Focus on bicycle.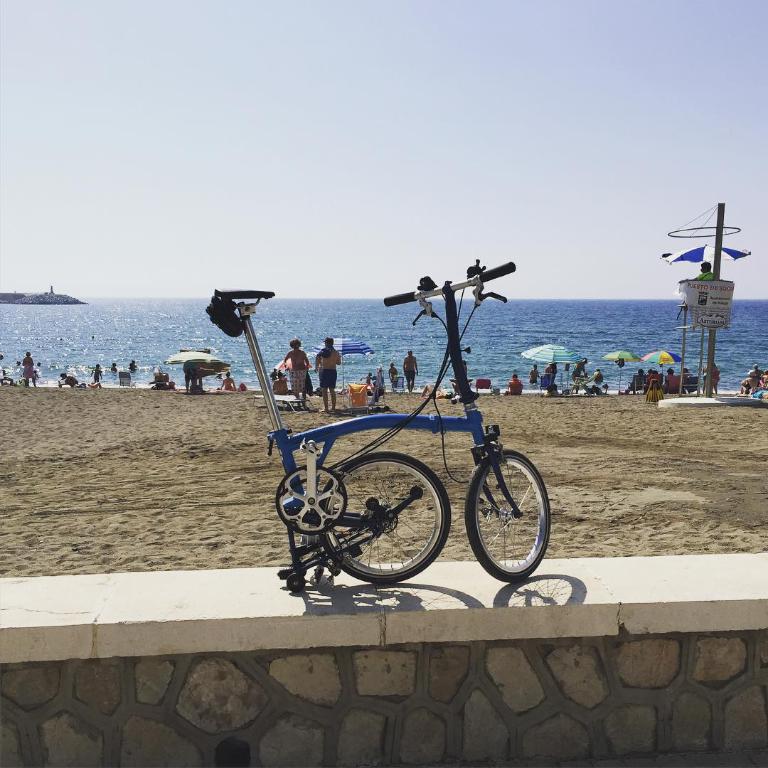
Focused at (208, 256, 555, 592).
